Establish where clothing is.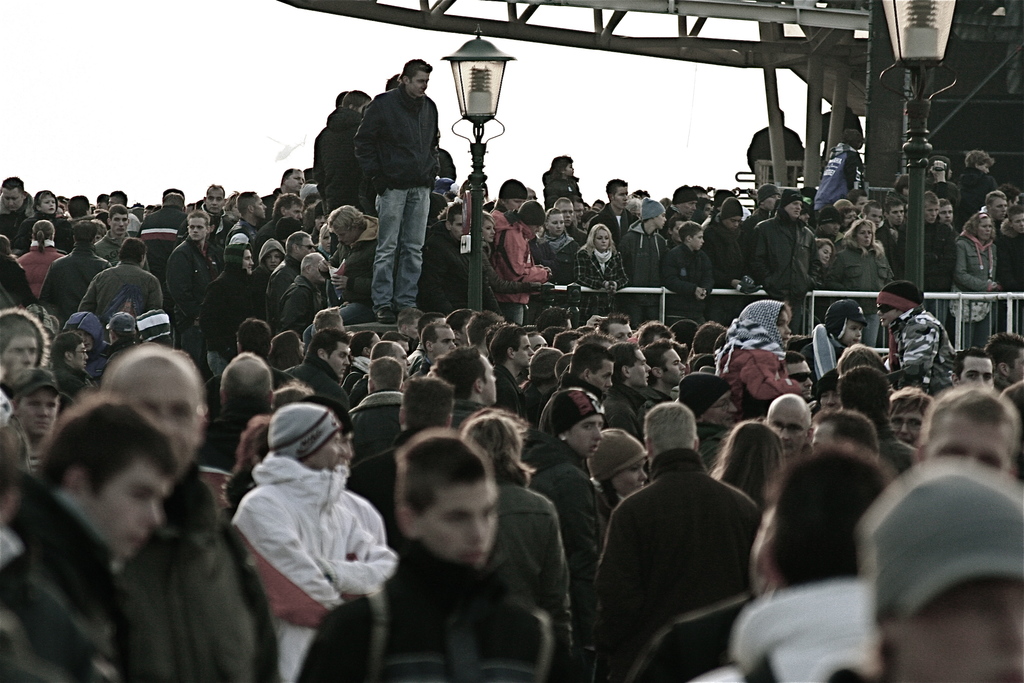
Established at BBox(622, 595, 760, 682).
